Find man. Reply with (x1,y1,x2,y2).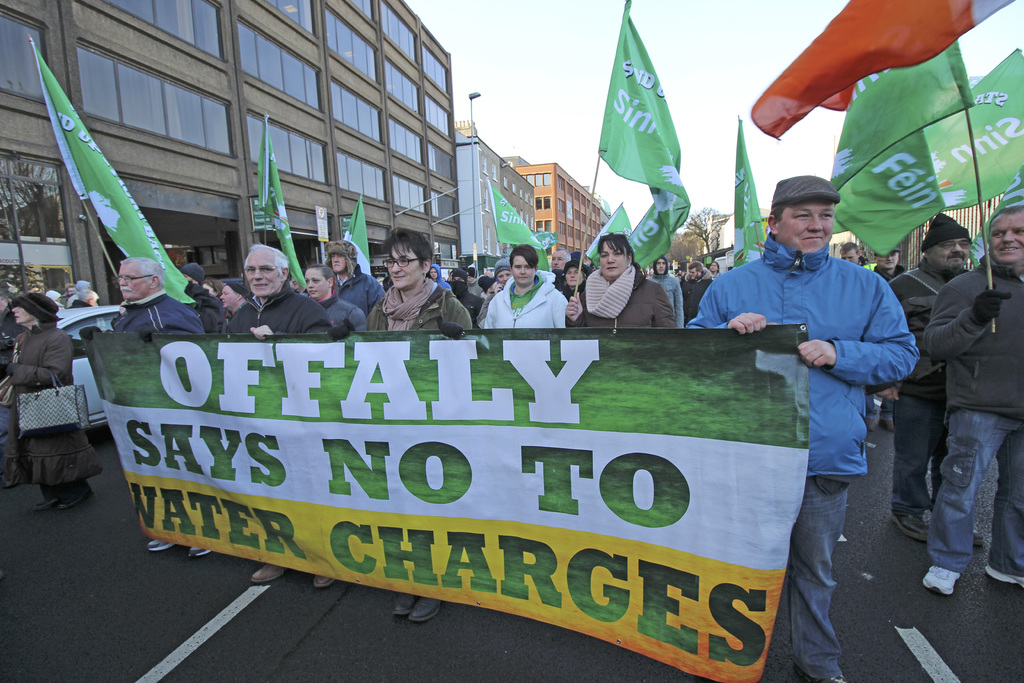
(862,240,906,433).
